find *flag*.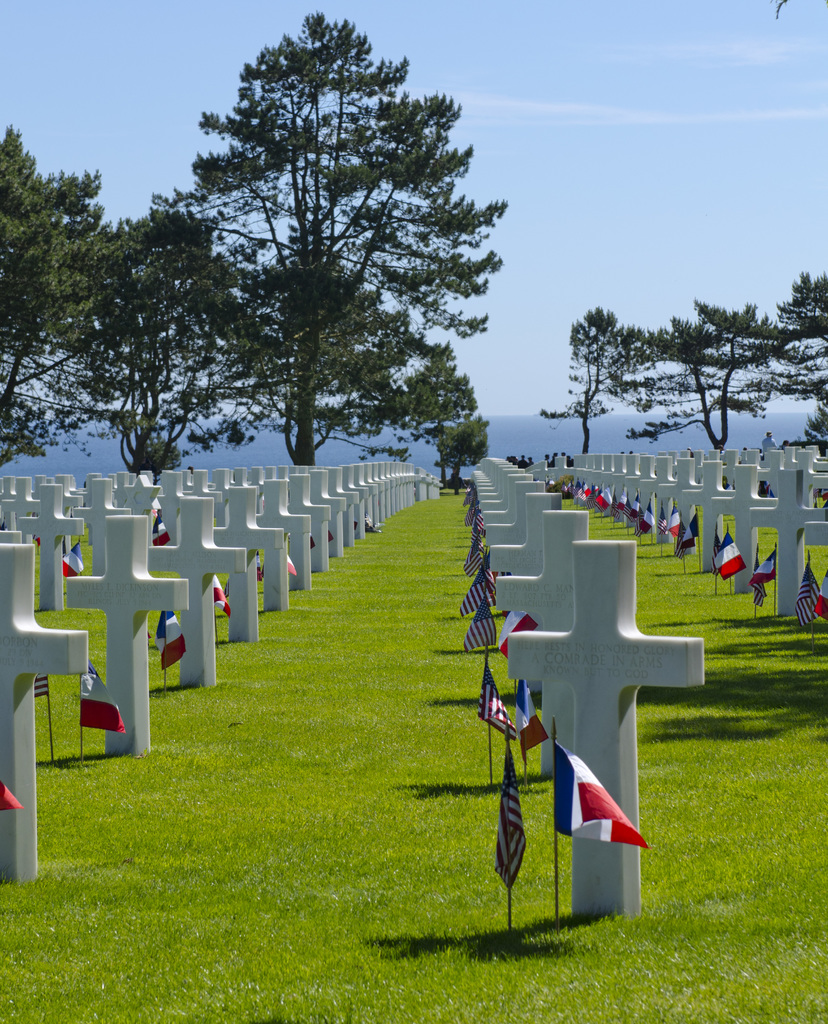
465/600/499/652.
